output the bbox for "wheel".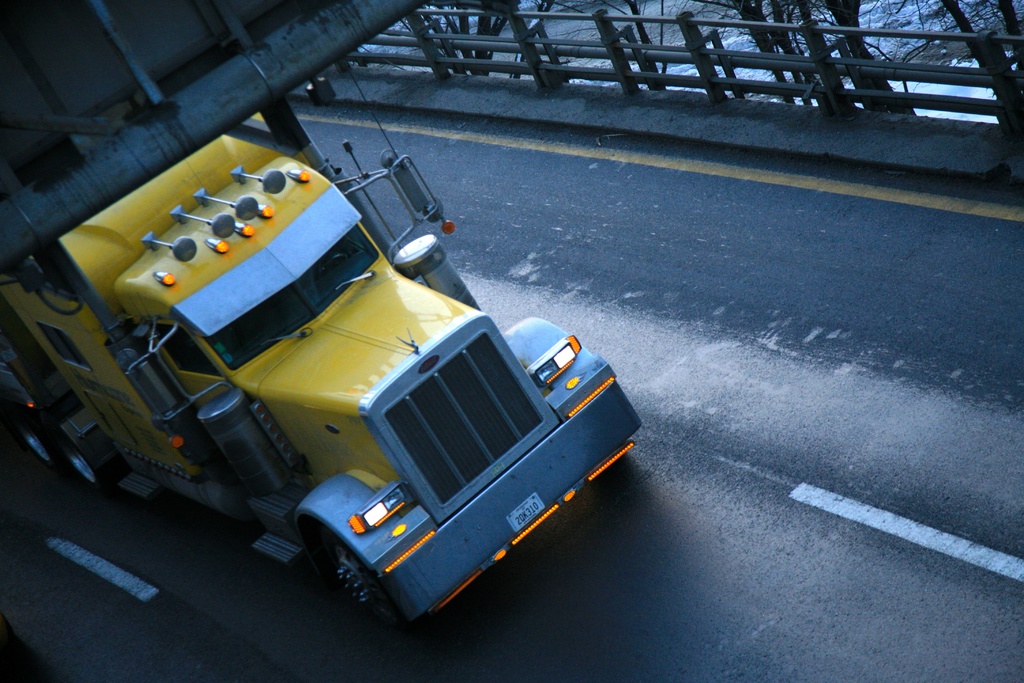
bbox=(12, 408, 60, 477).
